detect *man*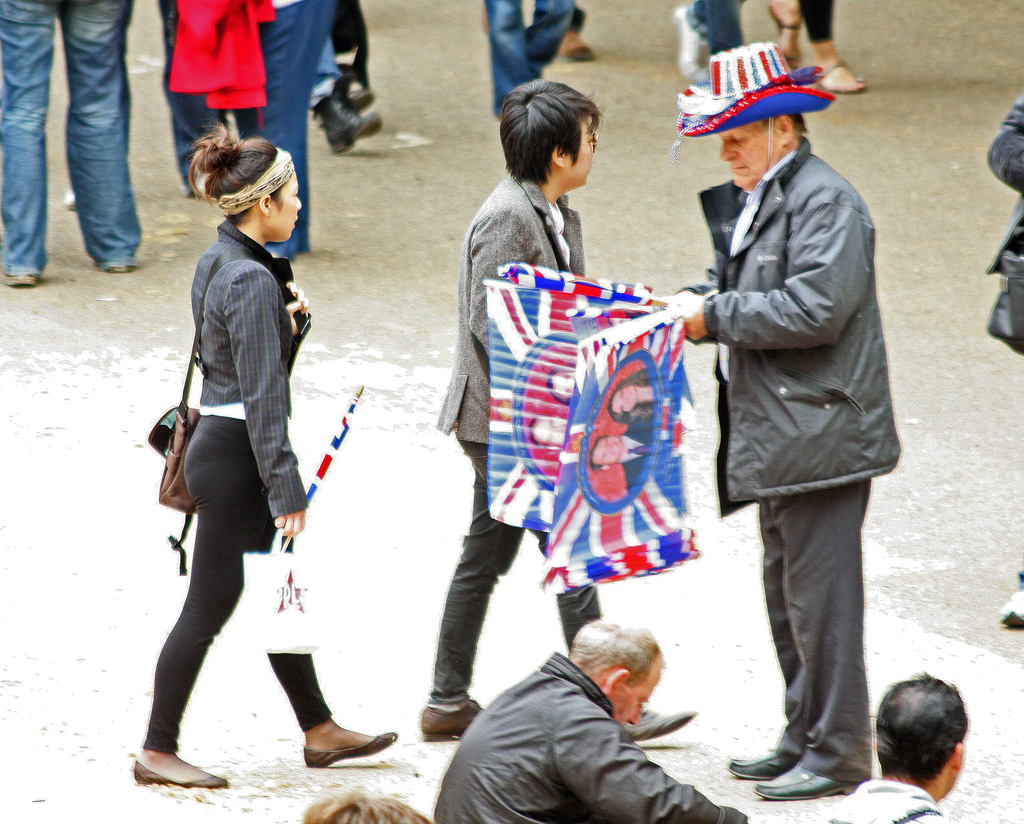
crop(831, 677, 966, 823)
